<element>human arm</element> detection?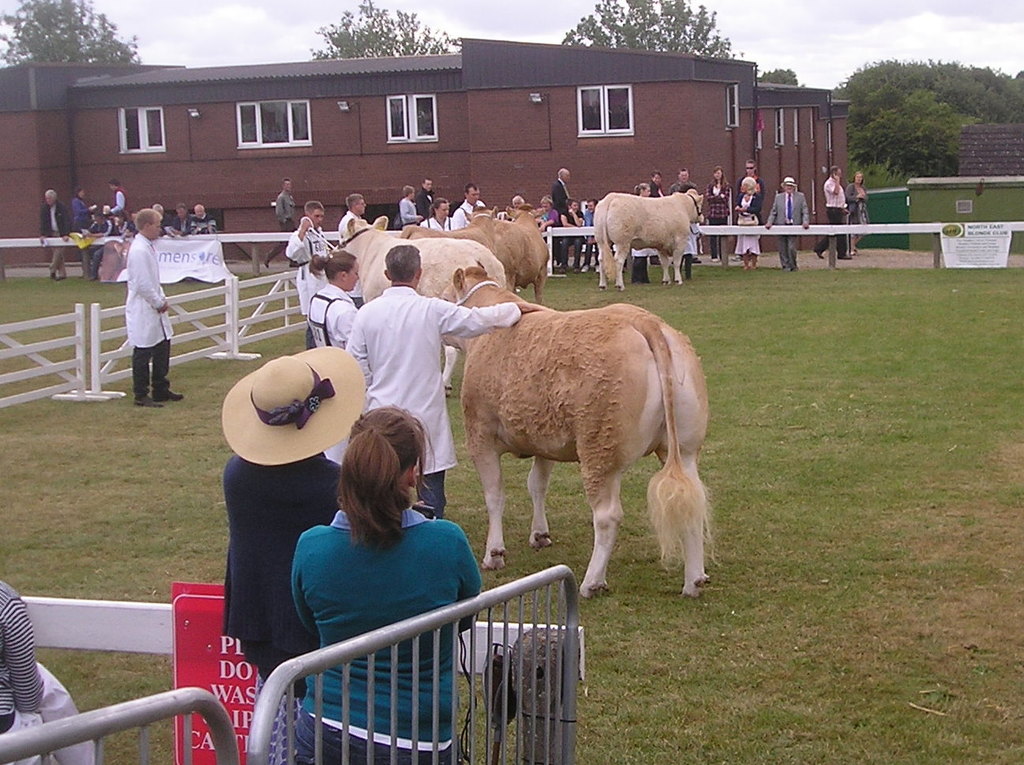
401 200 437 226
